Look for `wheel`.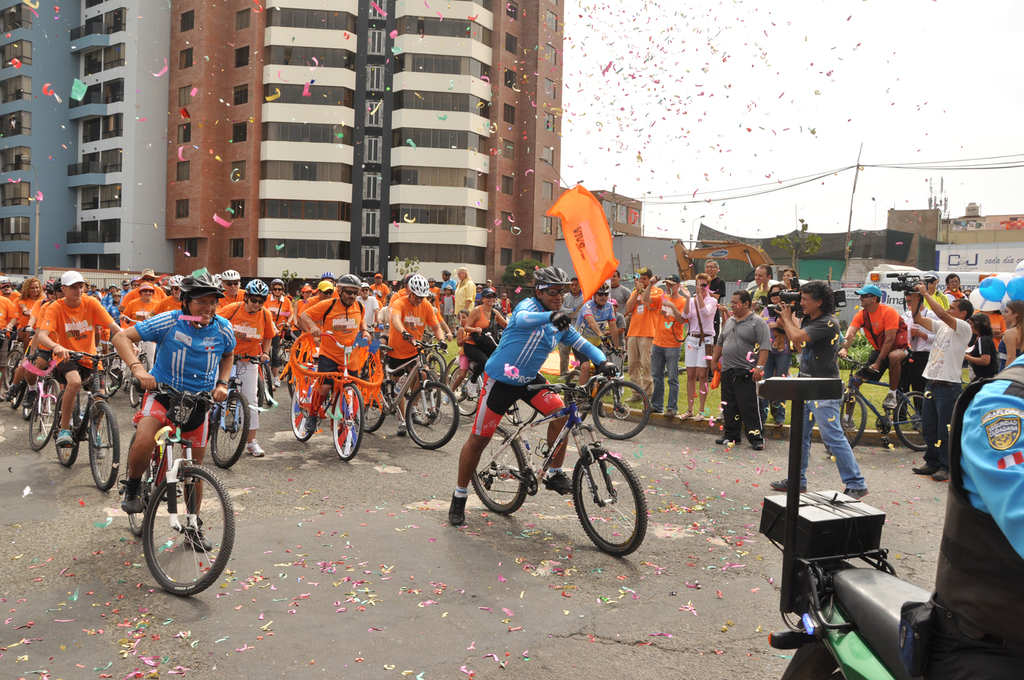
Found: [105,358,122,394].
